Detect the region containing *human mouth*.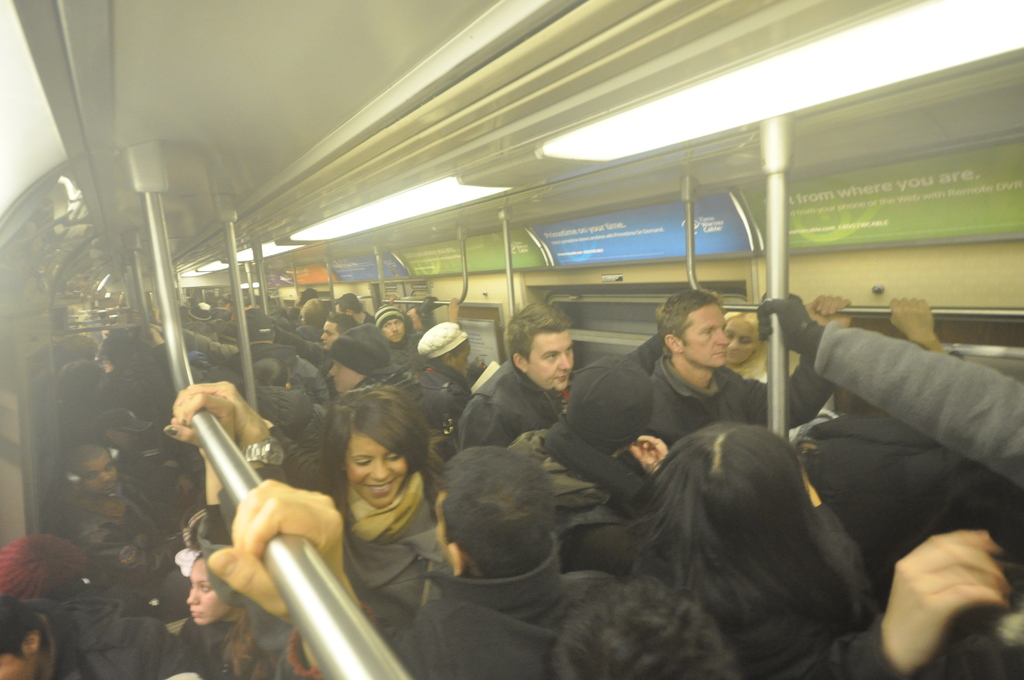
pyautogui.locateOnScreen(391, 328, 400, 339).
